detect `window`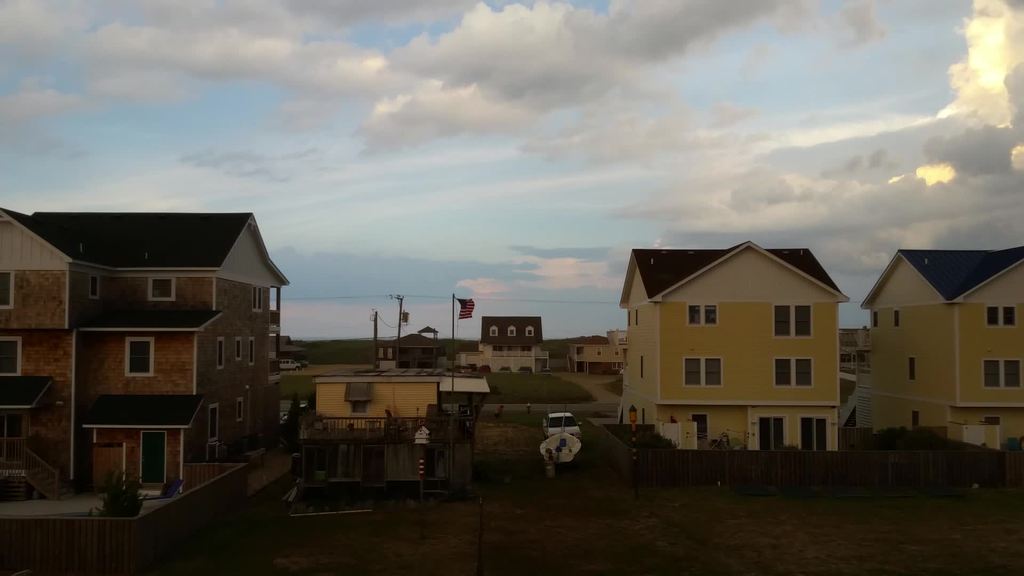
[left=986, top=307, right=1000, bottom=330]
